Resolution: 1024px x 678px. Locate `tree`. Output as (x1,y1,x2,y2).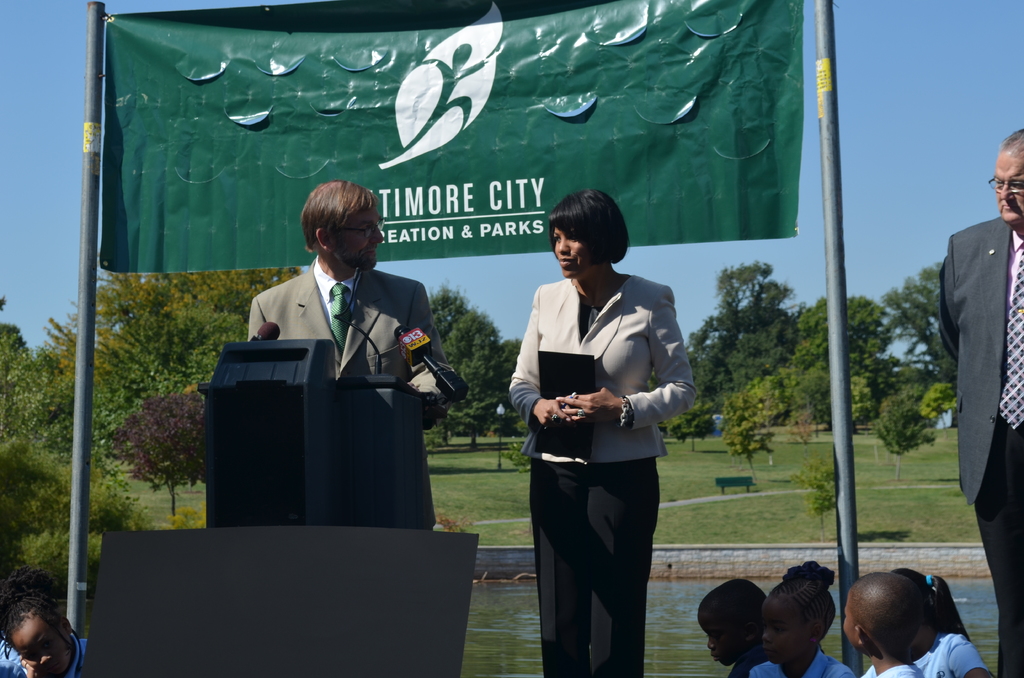
(104,385,216,521).
